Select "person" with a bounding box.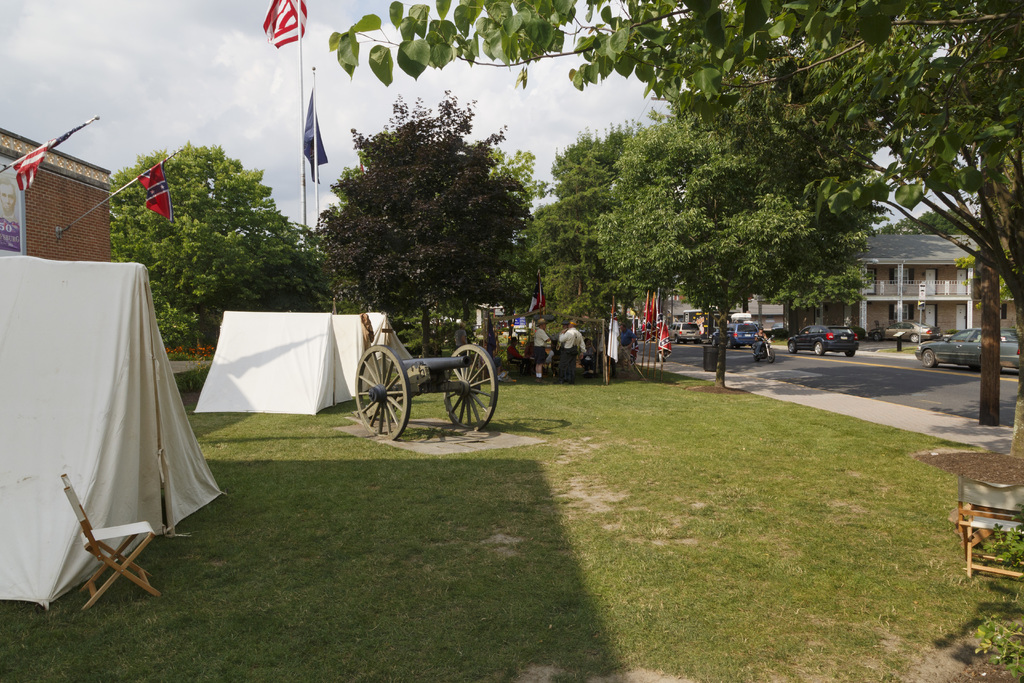
pyautogui.locateOnScreen(750, 324, 767, 357).
